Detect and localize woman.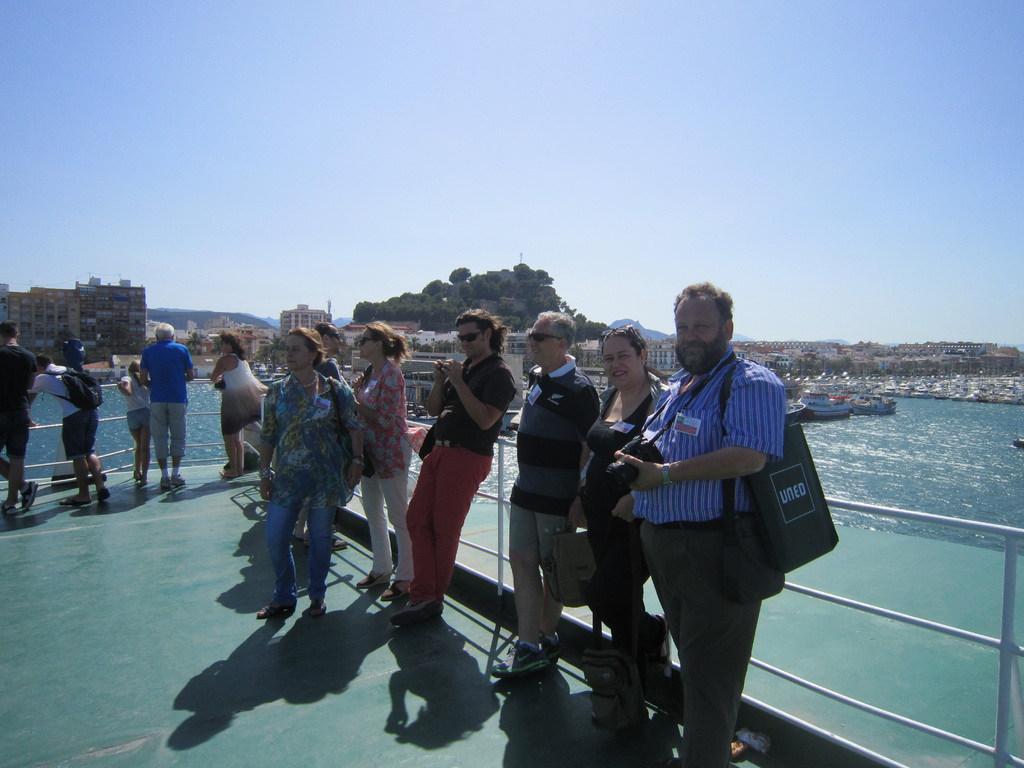
Localized at 207, 326, 273, 476.
